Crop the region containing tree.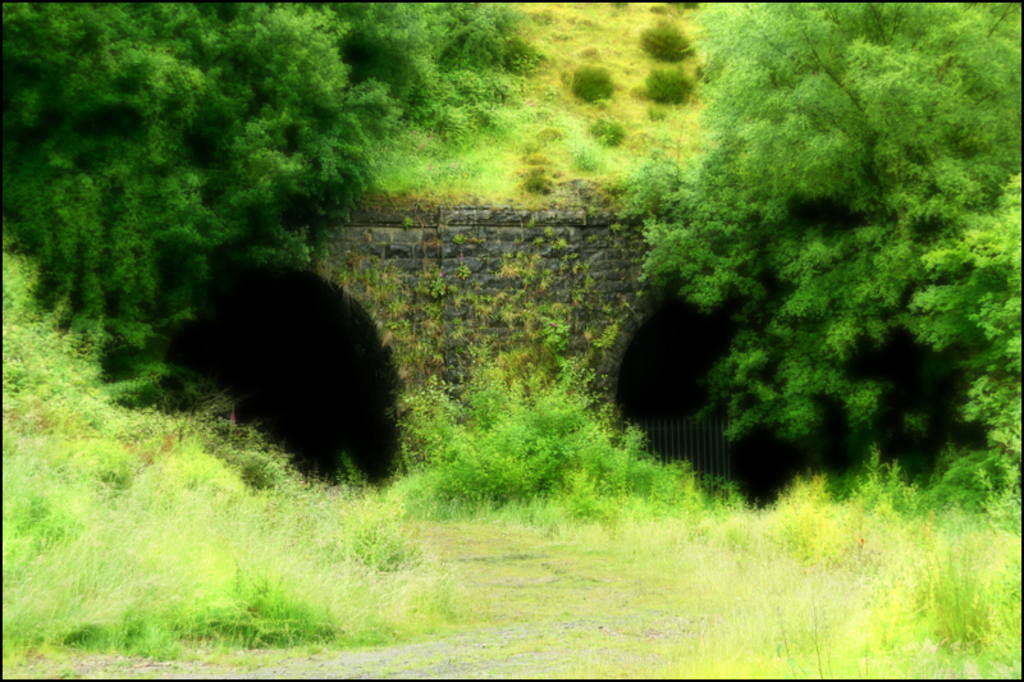
Crop region: l=0, t=0, r=539, b=399.
